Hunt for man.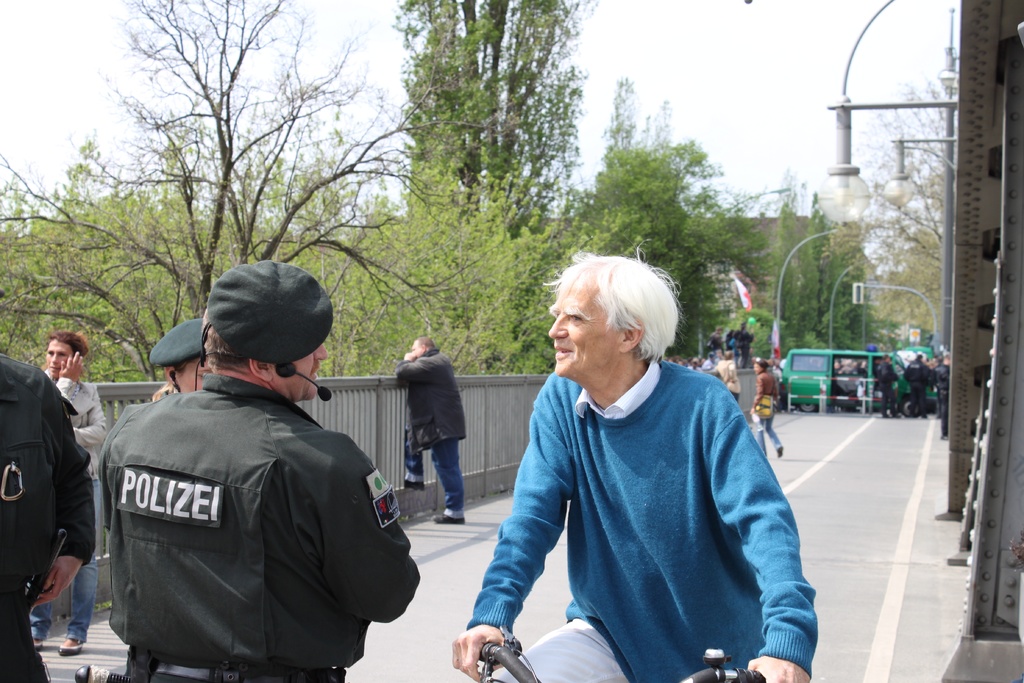
Hunted down at [left=430, top=249, right=823, bottom=682].
